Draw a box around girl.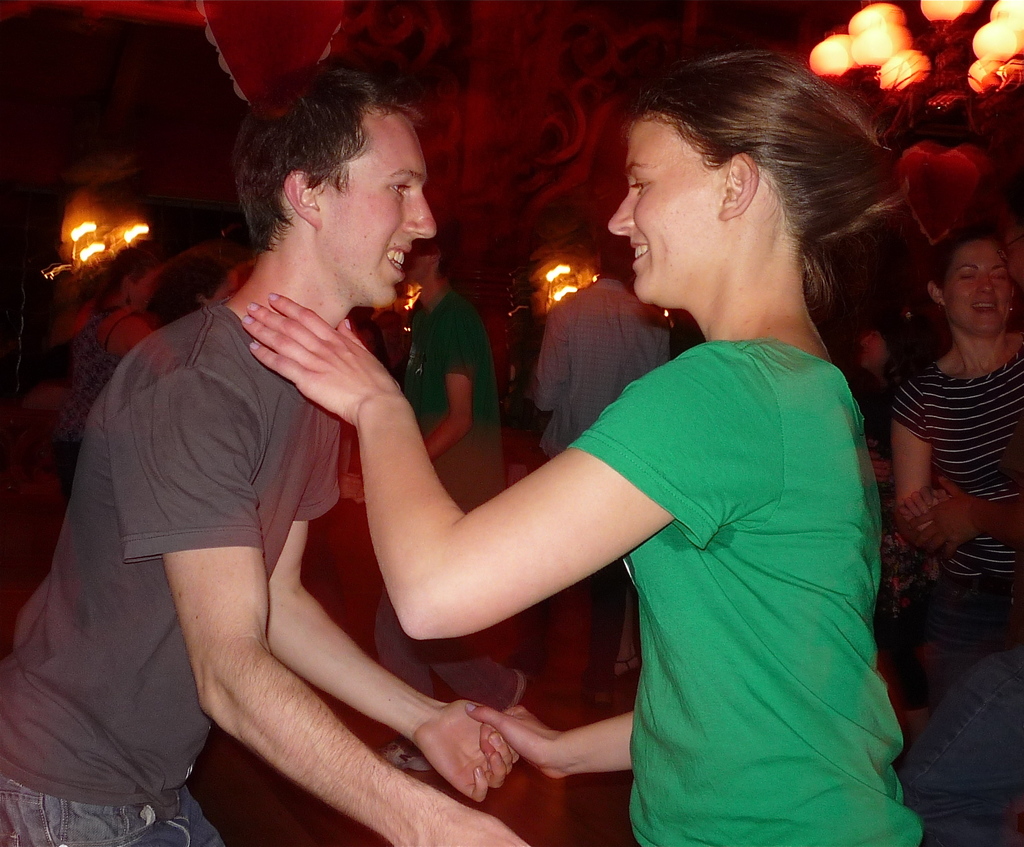
bbox=[245, 47, 927, 846].
